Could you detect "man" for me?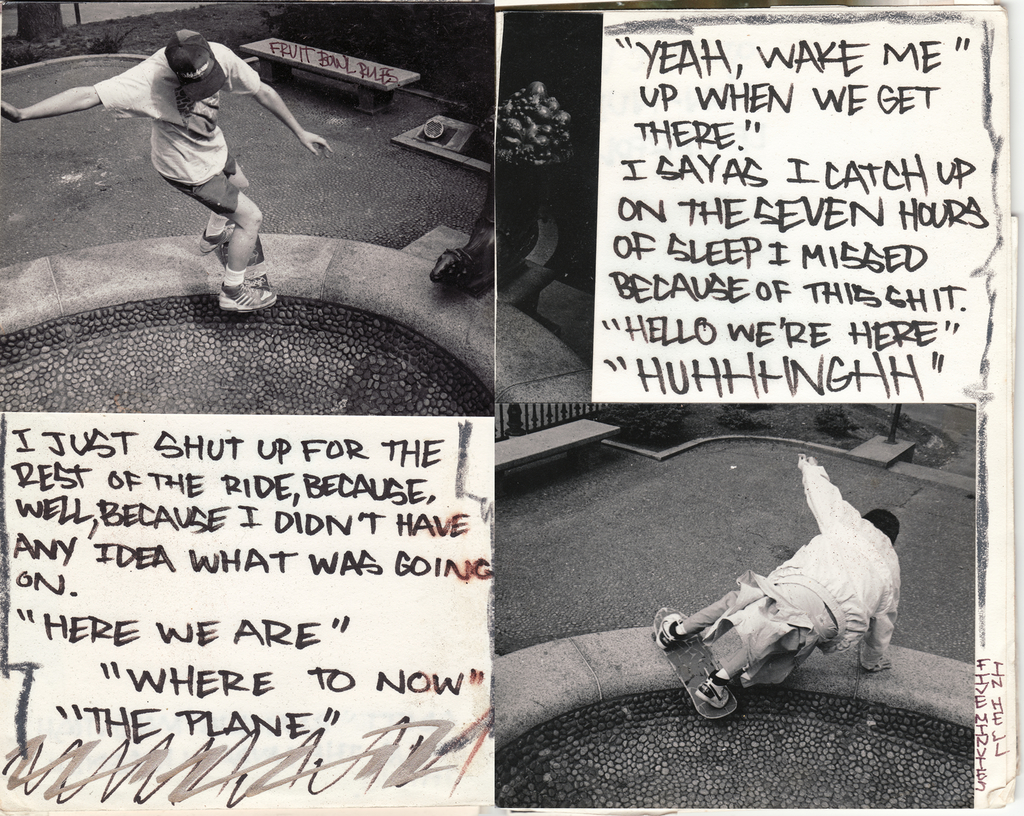
Detection result: x1=653 y1=447 x2=908 y2=706.
